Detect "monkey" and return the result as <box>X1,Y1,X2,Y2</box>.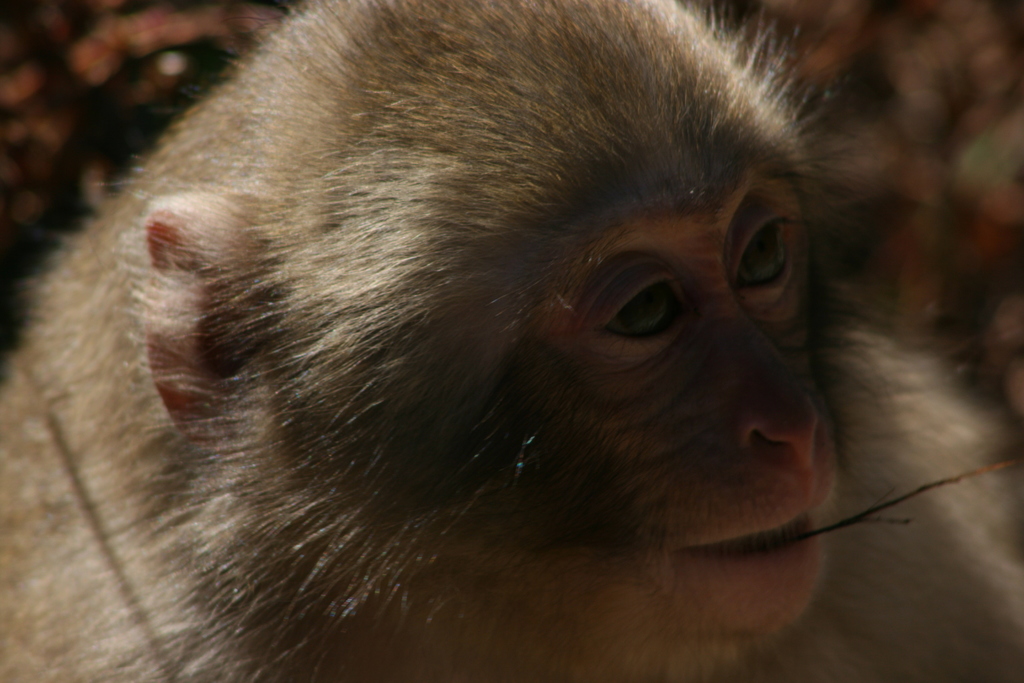
<box>0,0,1023,682</box>.
